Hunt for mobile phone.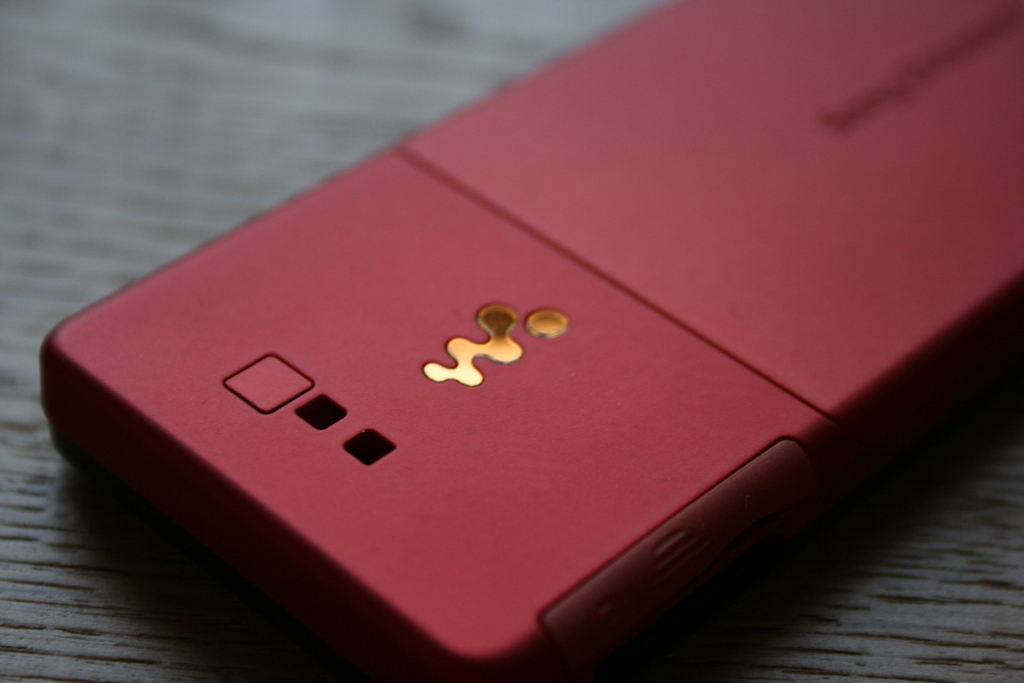
Hunted down at <bbox>15, 15, 982, 676</bbox>.
